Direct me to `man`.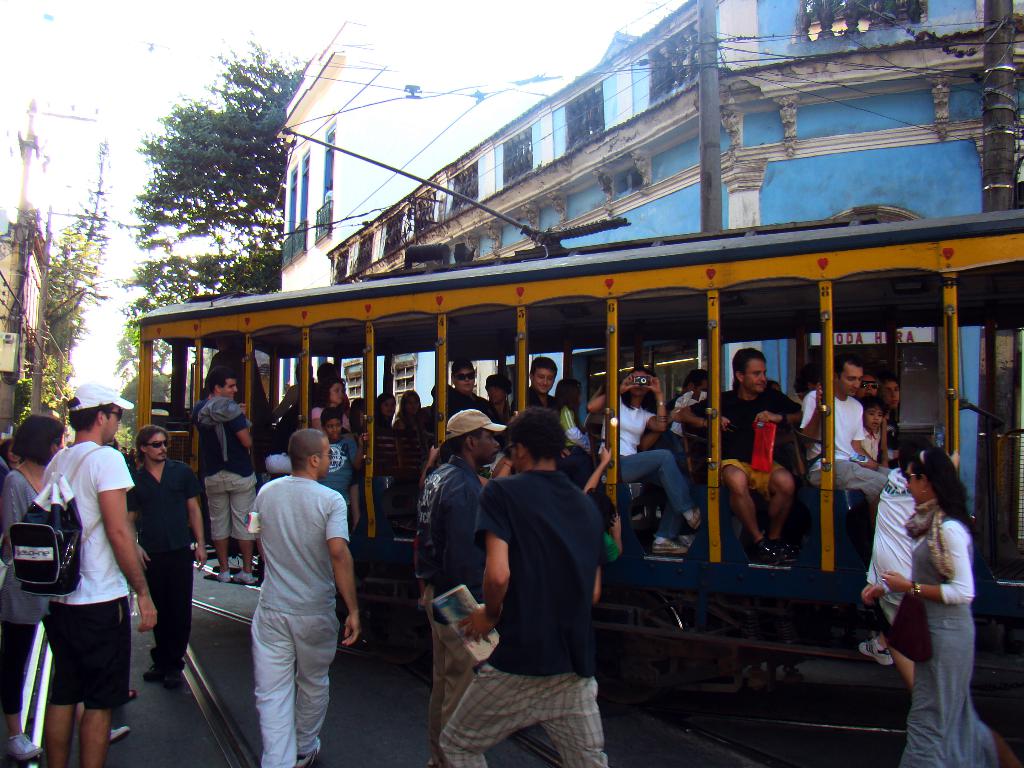
Direction: 192 365 260 578.
